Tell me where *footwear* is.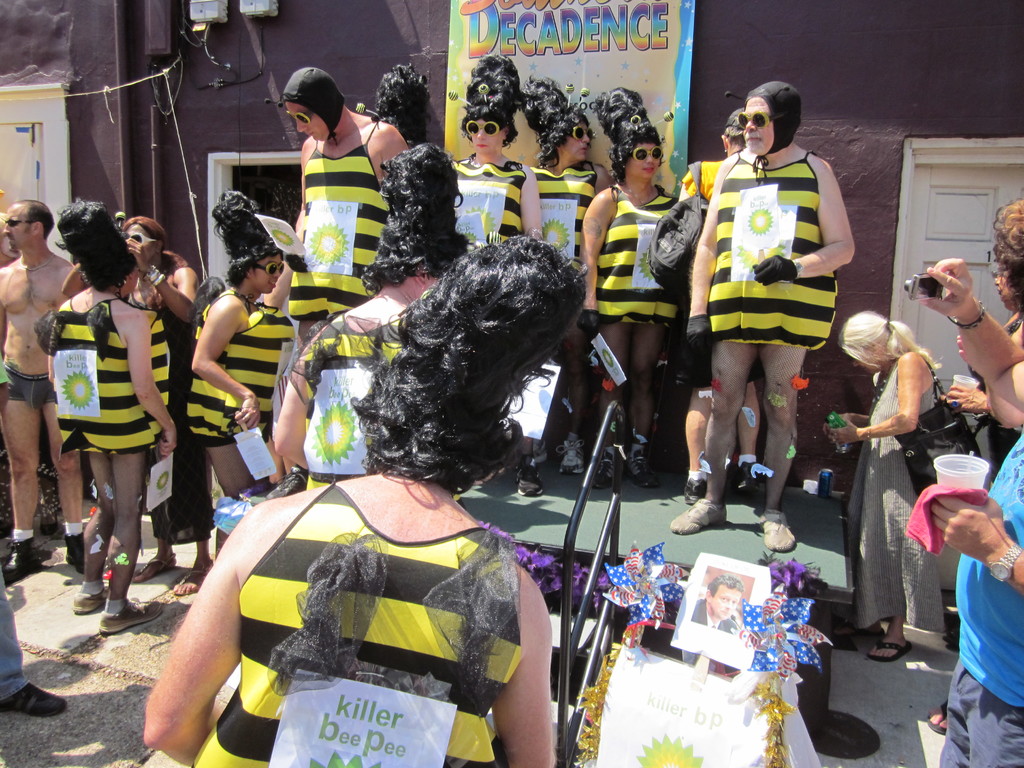
*footwear* is at (left=670, top=495, right=726, bottom=534).
